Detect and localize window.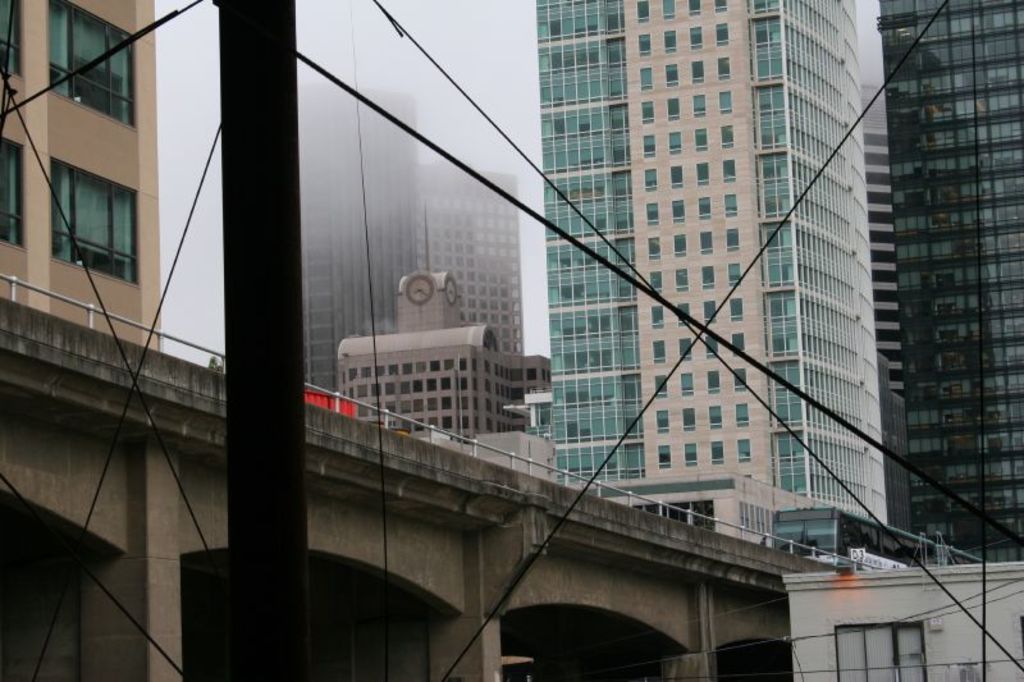
Localized at [637, 134, 658, 160].
